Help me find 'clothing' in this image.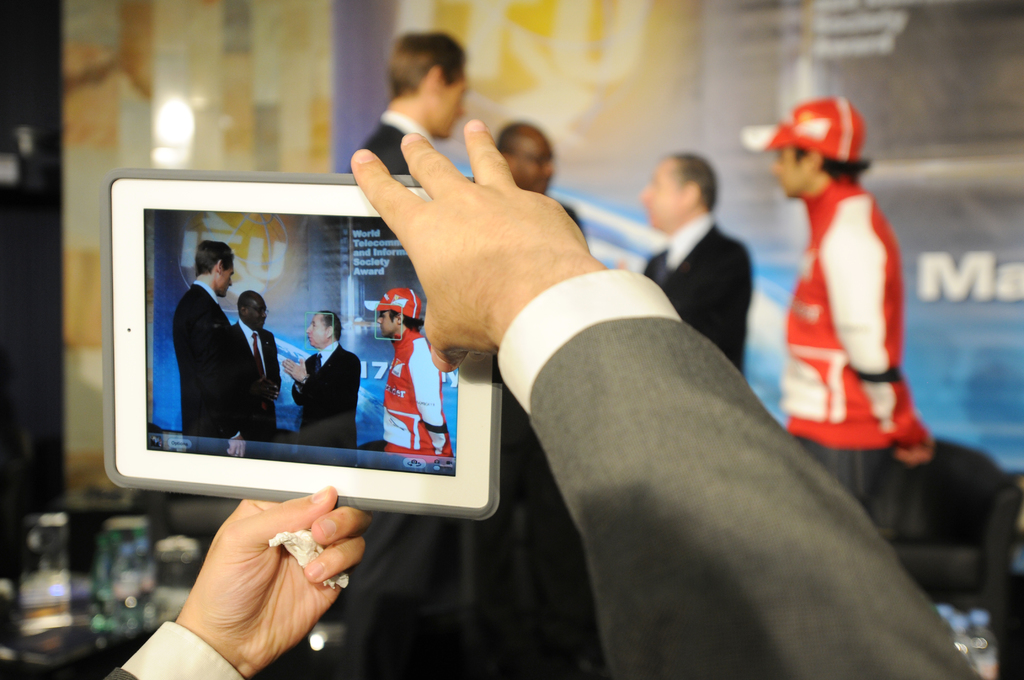
Found it: bbox=(342, 112, 465, 679).
